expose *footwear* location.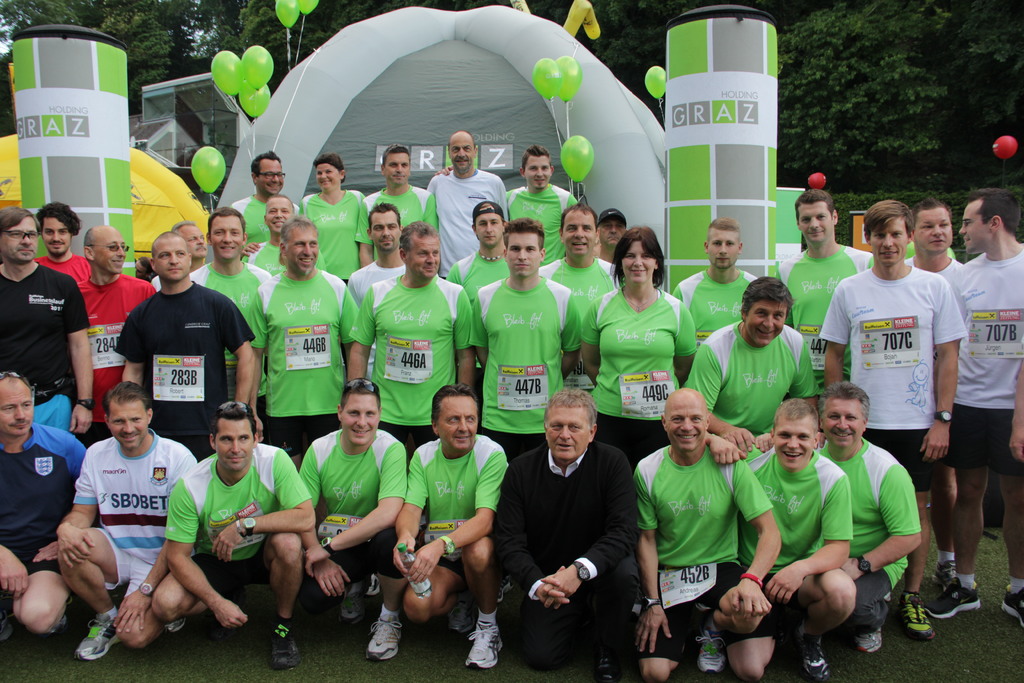
Exposed at 266, 623, 298, 664.
